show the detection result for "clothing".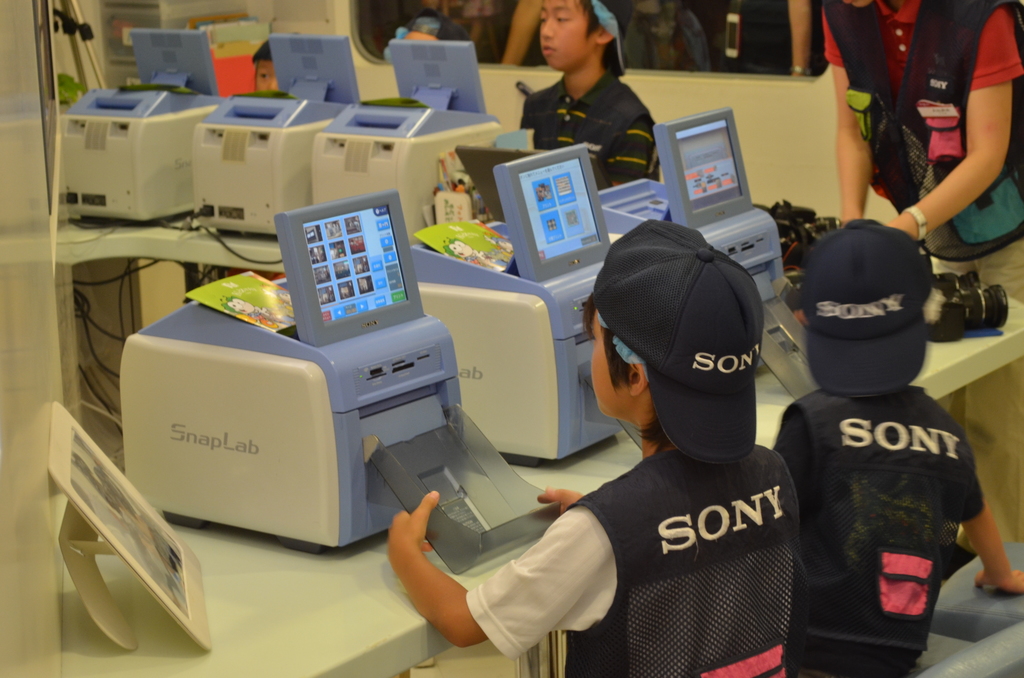
[506,33,660,159].
